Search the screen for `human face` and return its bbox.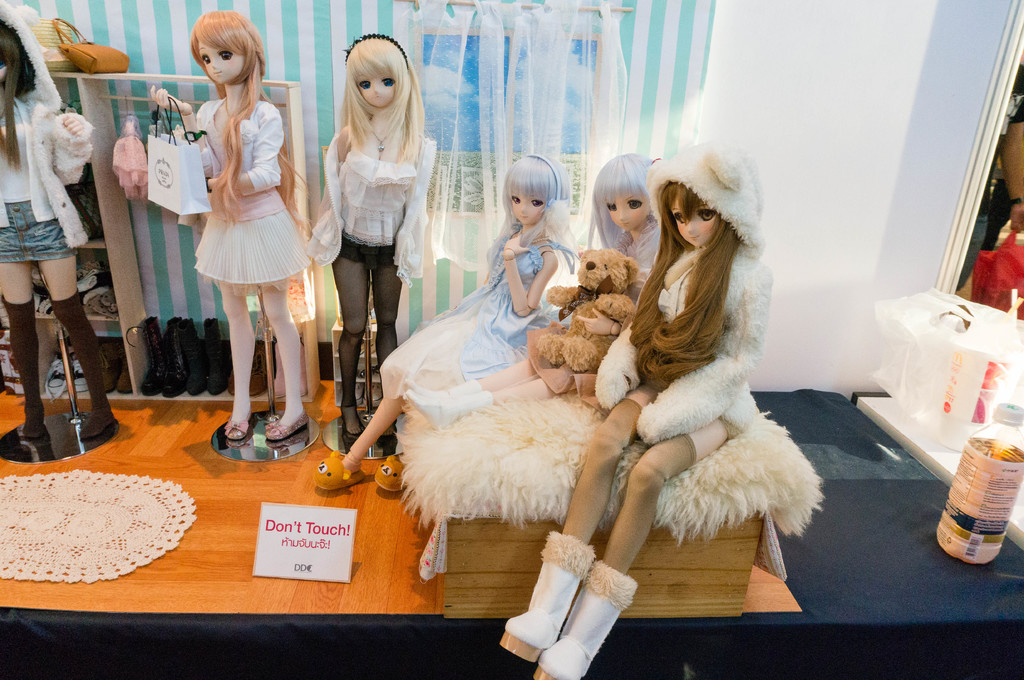
Found: locate(604, 193, 652, 233).
